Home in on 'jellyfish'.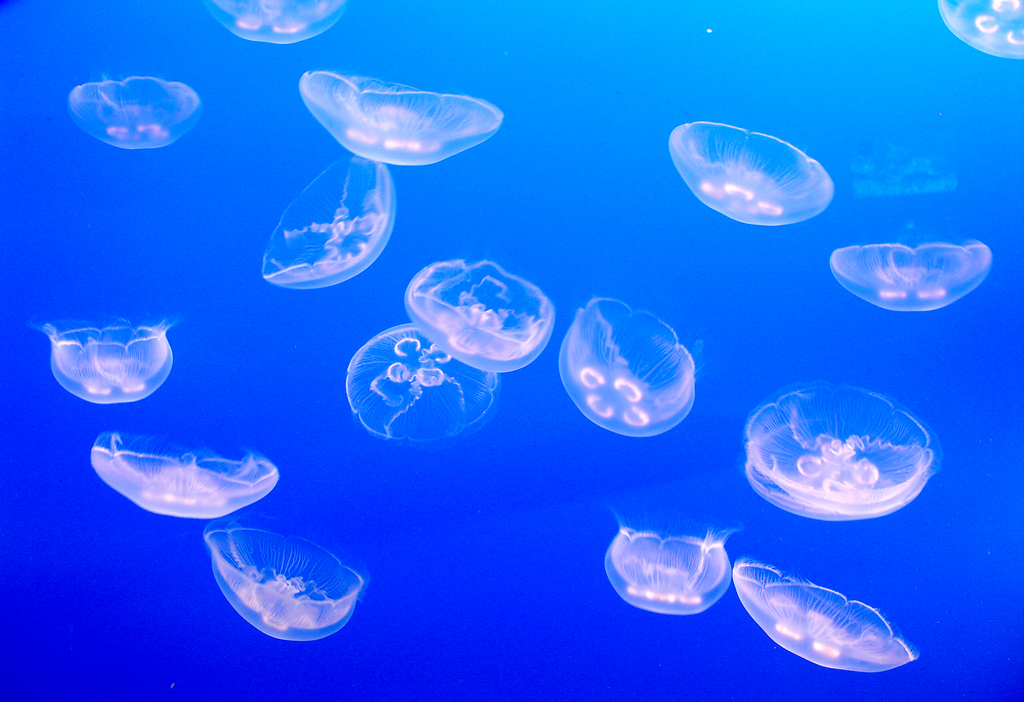
Homed in at 88, 432, 280, 516.
